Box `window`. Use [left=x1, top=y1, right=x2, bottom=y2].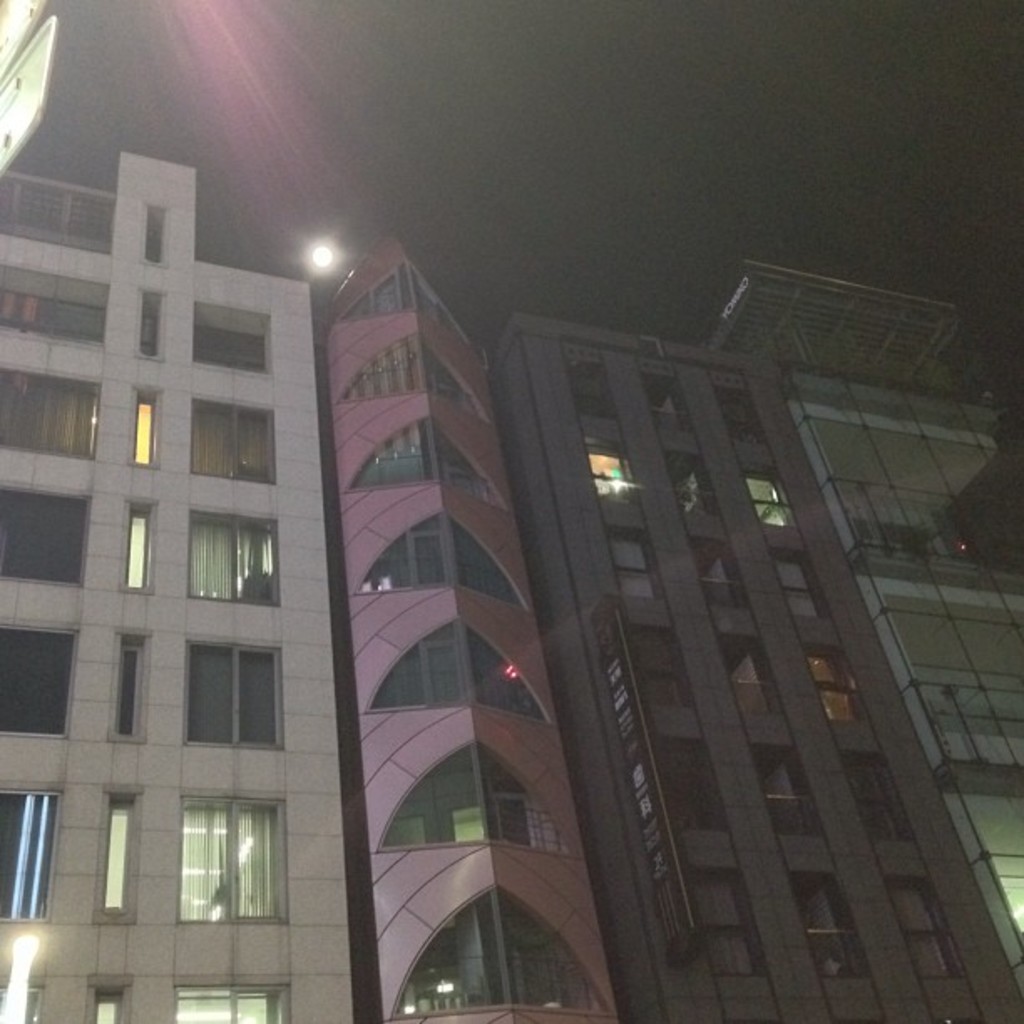
[left=355, top=259, right=479, bottom=343].
